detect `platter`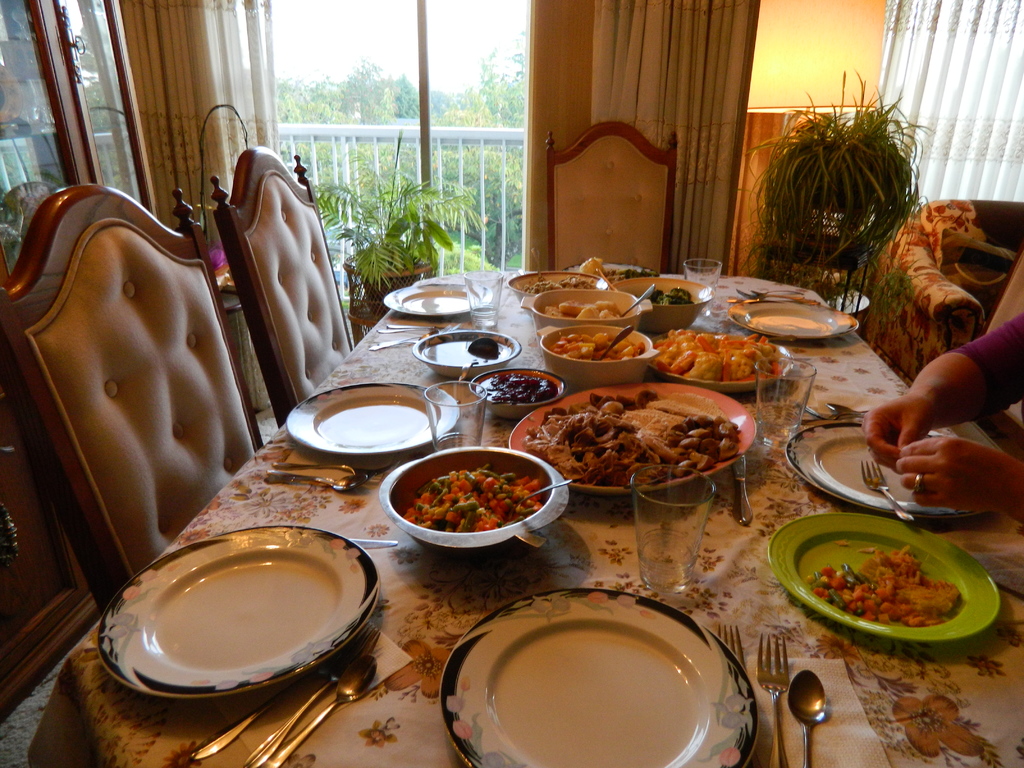
(left=768, top=515, right=1000, bottom=643)
